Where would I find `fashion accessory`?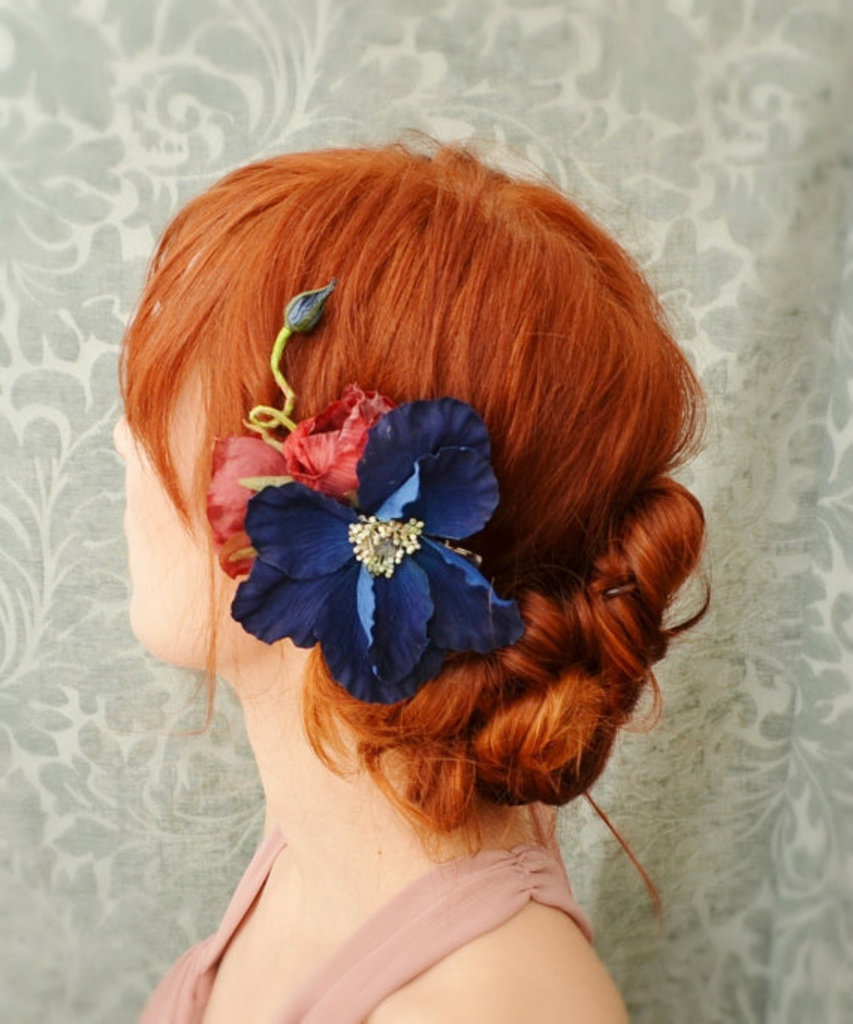
At 199, 268, 507, 737.
